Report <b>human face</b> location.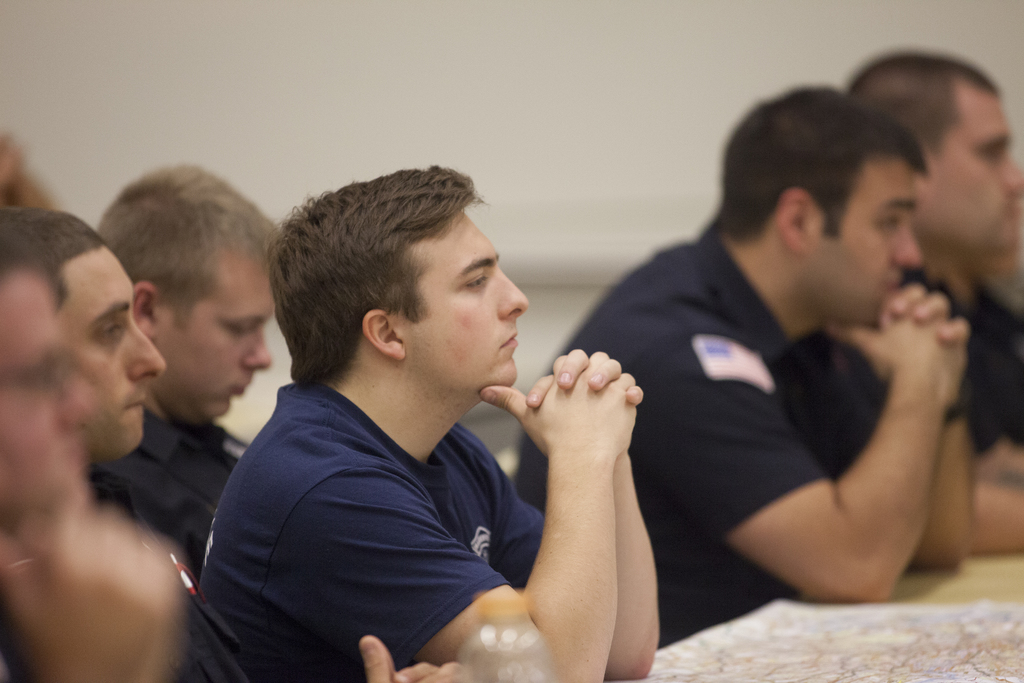
Report: bbox=(414, 217, 529, 395).
